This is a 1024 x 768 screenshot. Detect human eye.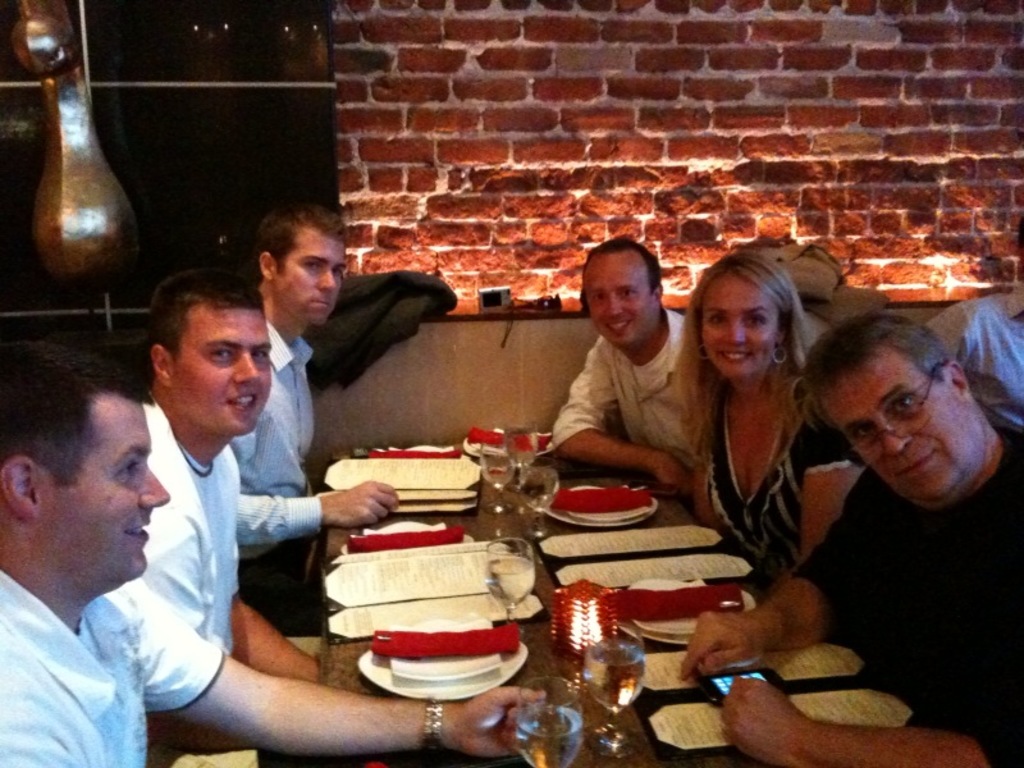
detection(620, 287, 636, 300).
